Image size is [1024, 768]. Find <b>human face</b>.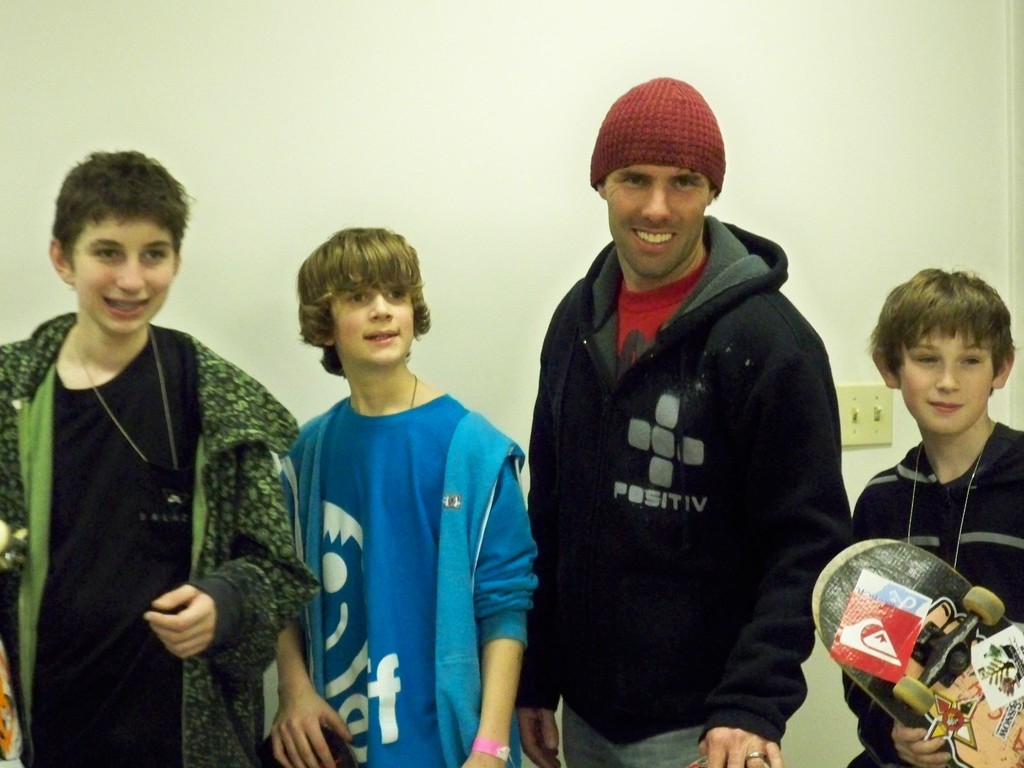
(x1=332, y1=280, x2=412, y2=367).
